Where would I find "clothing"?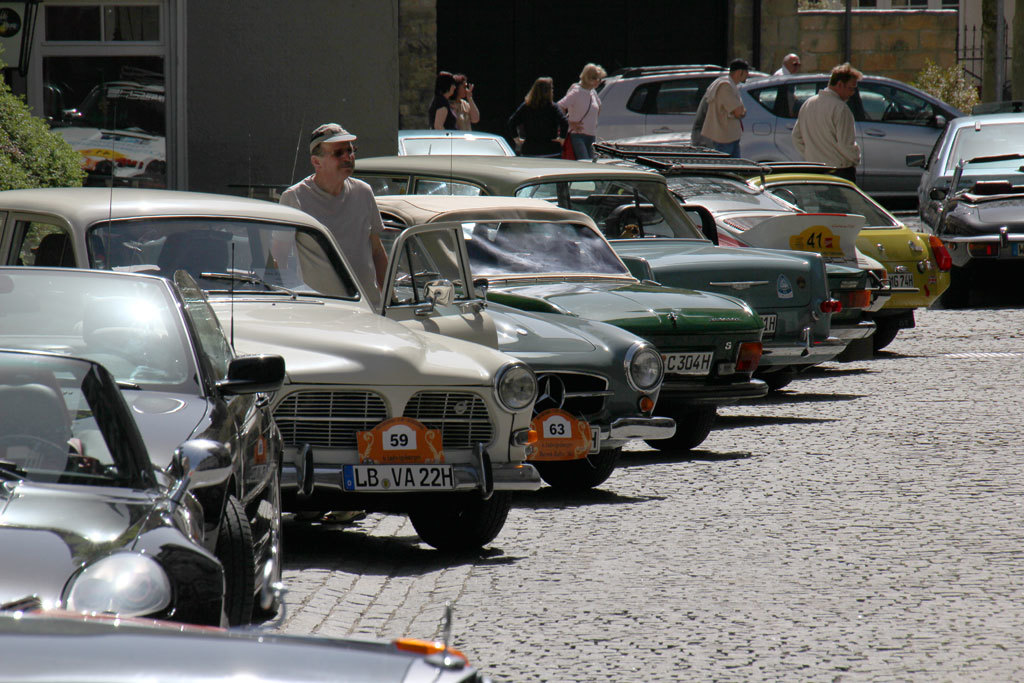
At detection(790, 88, 860, 213).
